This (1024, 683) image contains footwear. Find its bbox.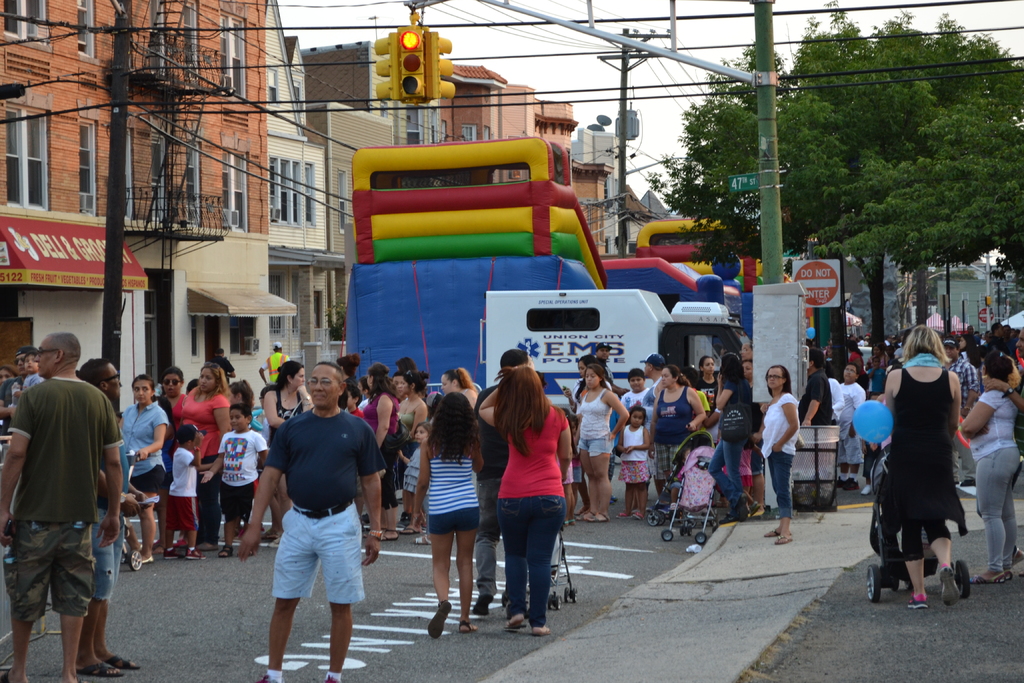
[left=255, top=677, right=283, bottom=682].
